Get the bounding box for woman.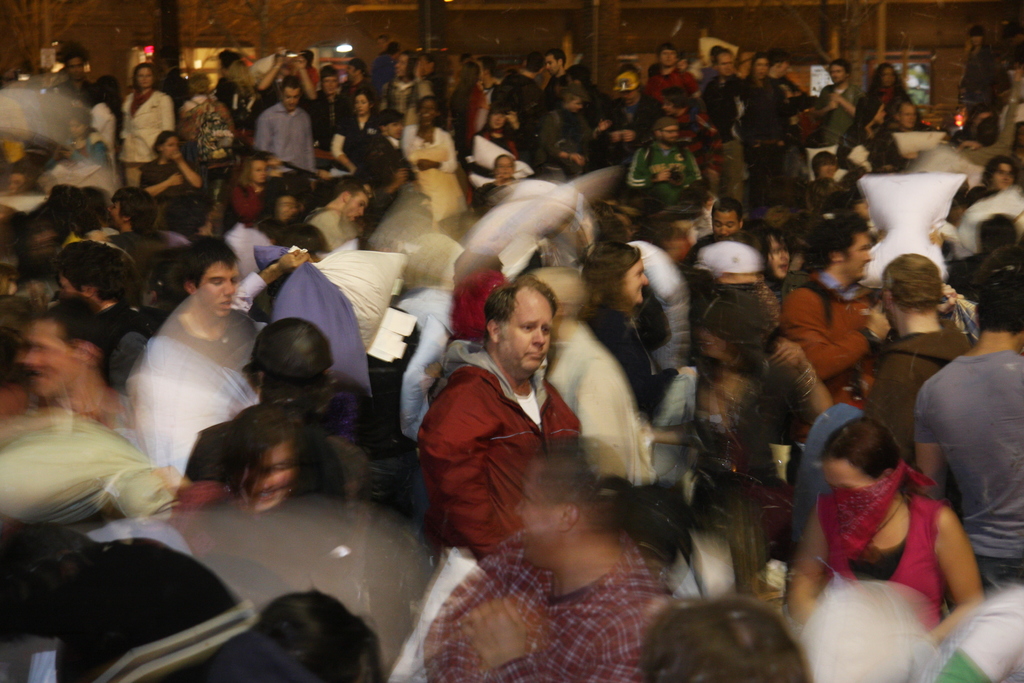
box(329, 93, 378, 178).
